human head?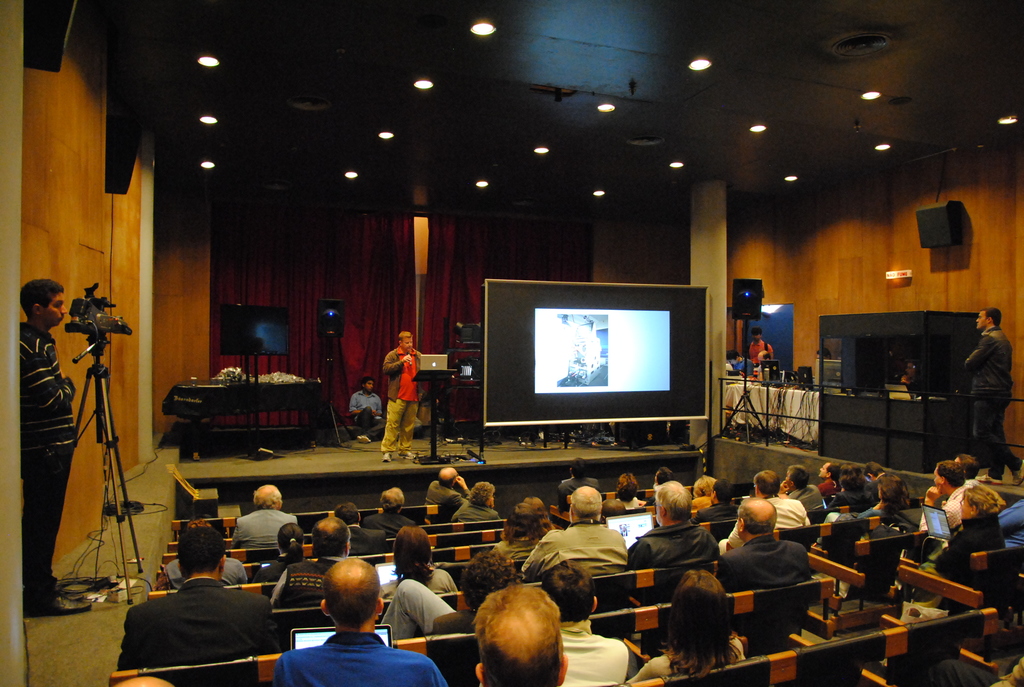
Rect(541, 560, 596, 624)
